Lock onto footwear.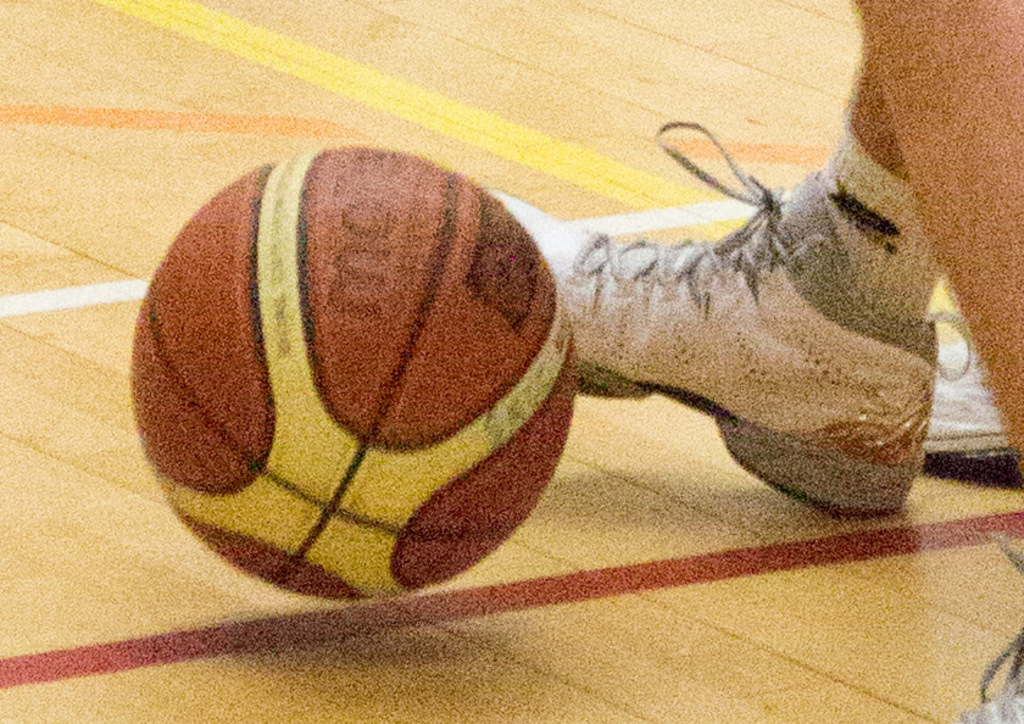
Locked: bbox=[957, 528, 1023, 723].
